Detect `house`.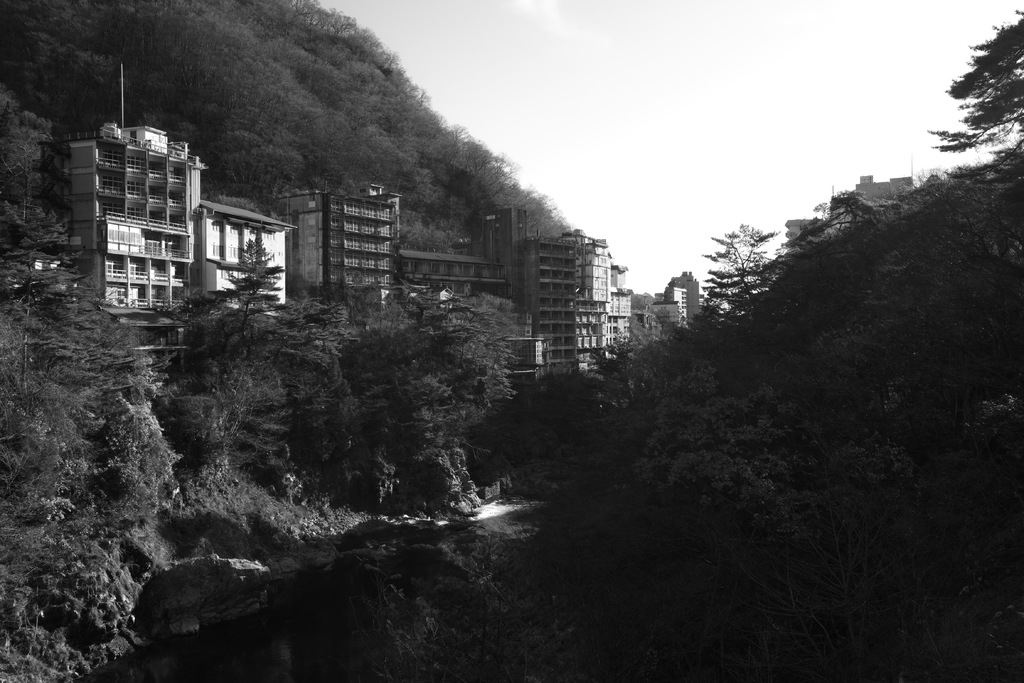
Detected at [x1=605, y1=259, x2=640, y2=358].
